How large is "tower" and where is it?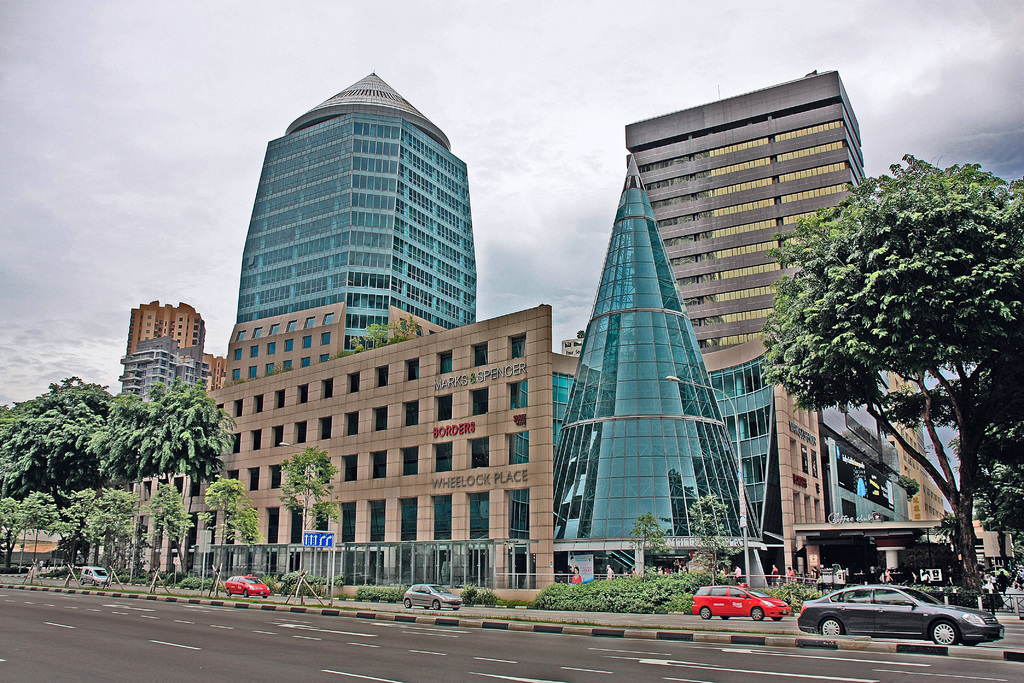
Bounding box: (x1=120, y1=340, x2=202, y2=413).
